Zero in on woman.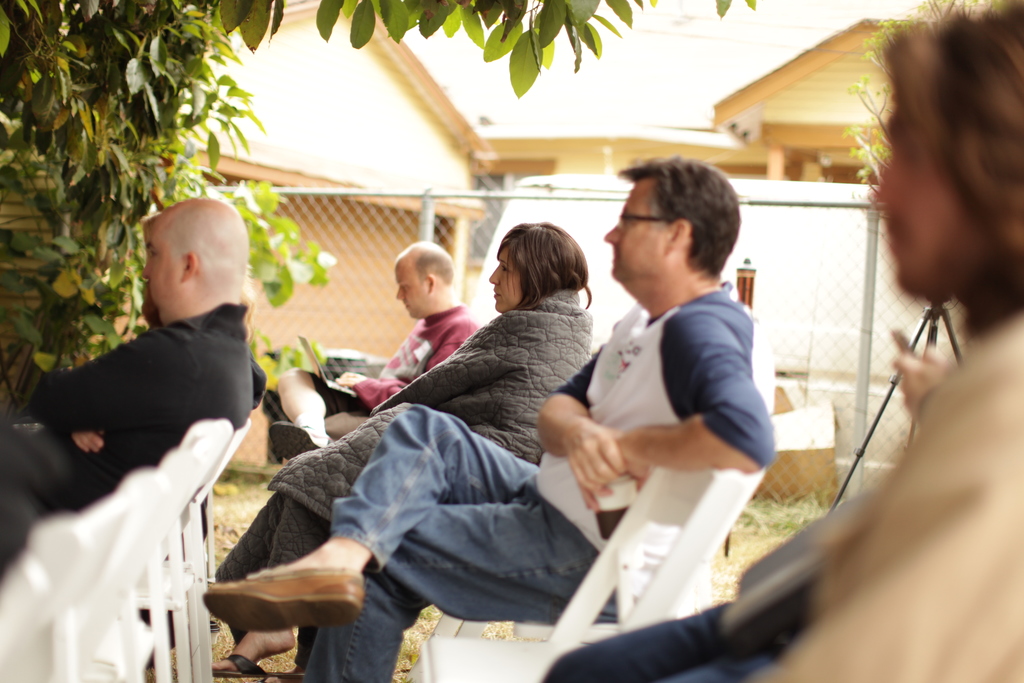
Zeroed in: l=213, t=221, r=593, b=677.
